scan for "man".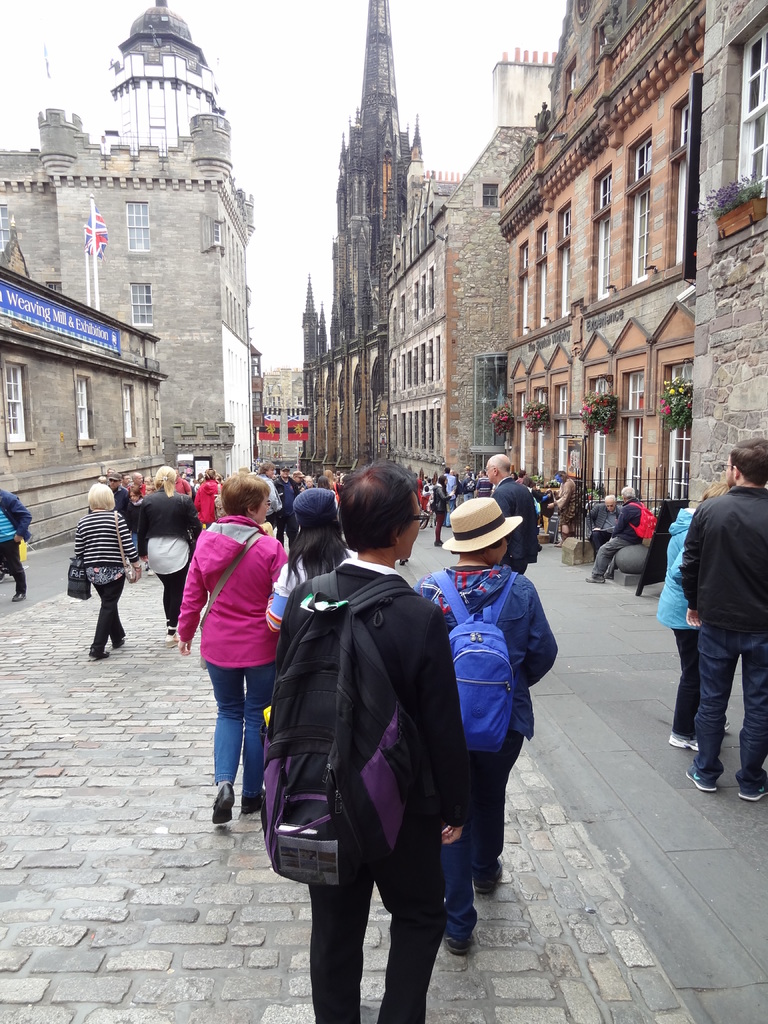
Scan result: box(660, 447, 767, 782).
